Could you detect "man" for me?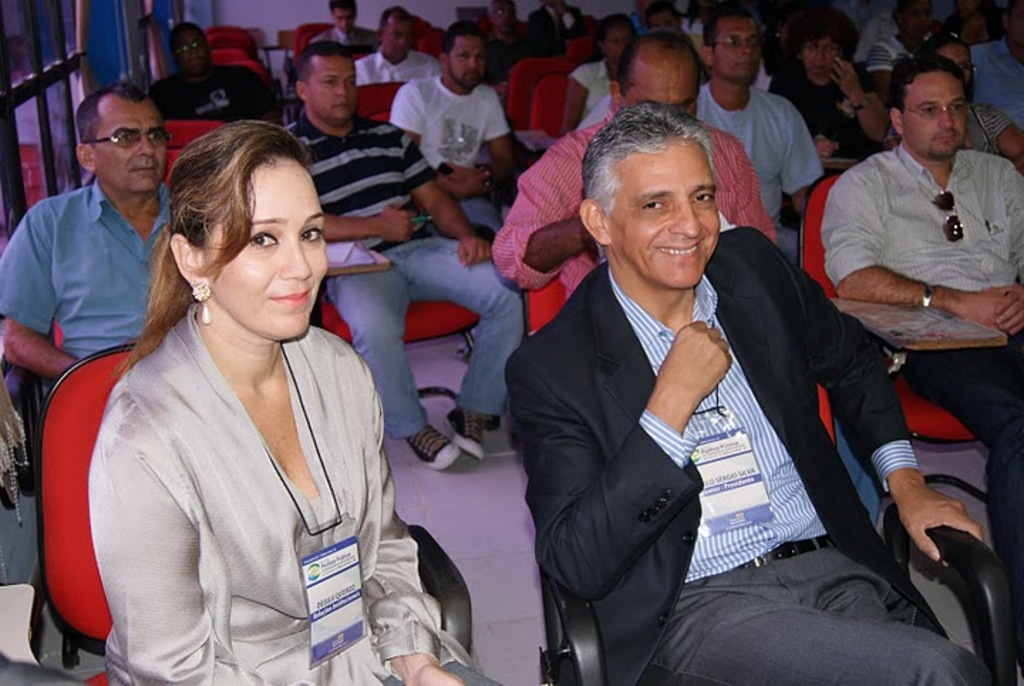
Detection result: {"x1": 316, "y1": 0, "x2": 387, "y2": 63}.
